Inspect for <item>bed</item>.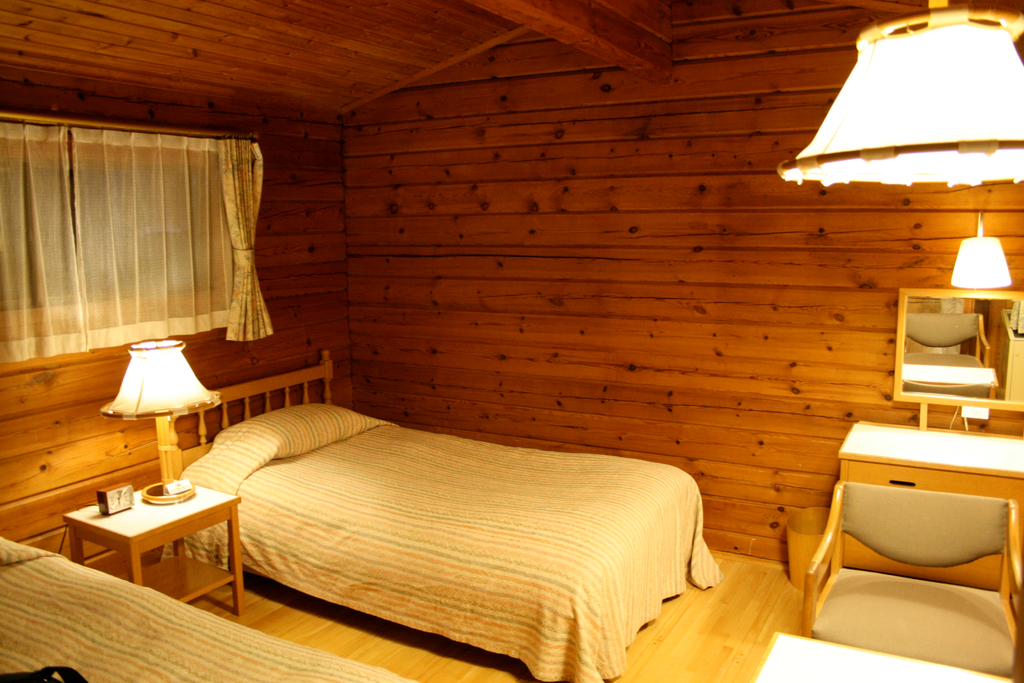
Inspection: (left=0, top=530, right=408, bottom=682).
